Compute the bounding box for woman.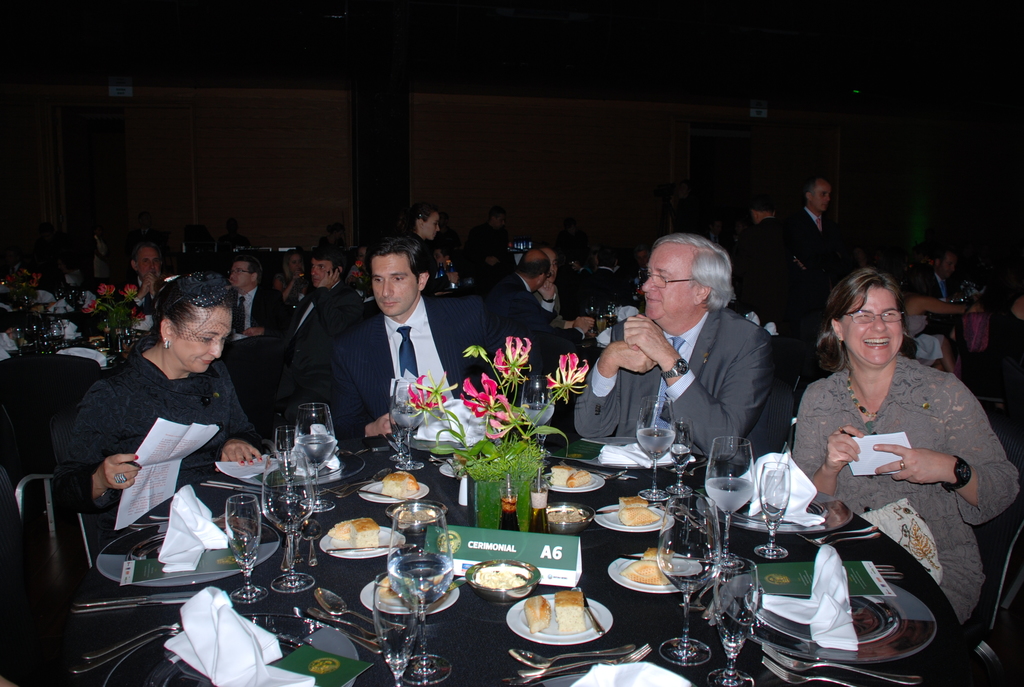
select_region(899, 271, 986, 392).
